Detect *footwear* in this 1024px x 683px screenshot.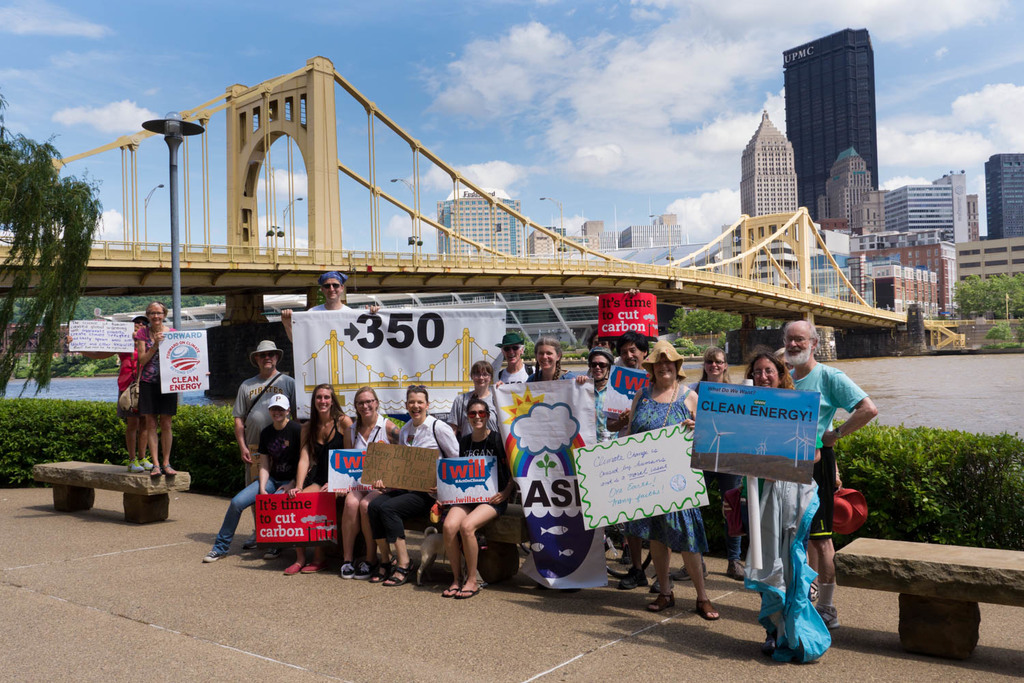
Detection: 675/557/711/583.
